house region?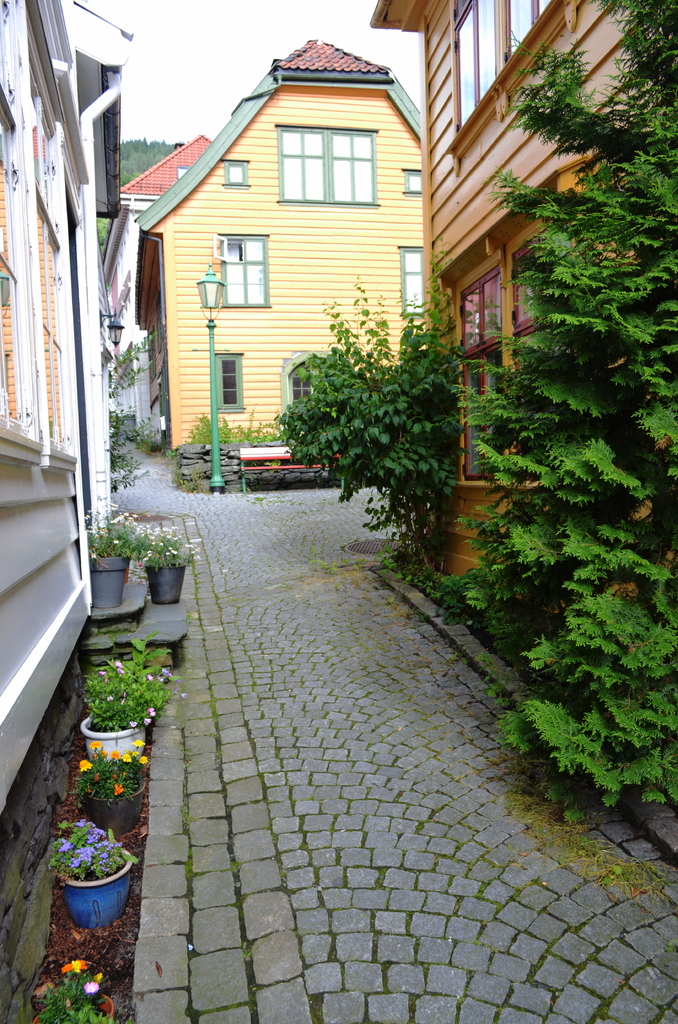
BBox(414, 3, 677, 526)
